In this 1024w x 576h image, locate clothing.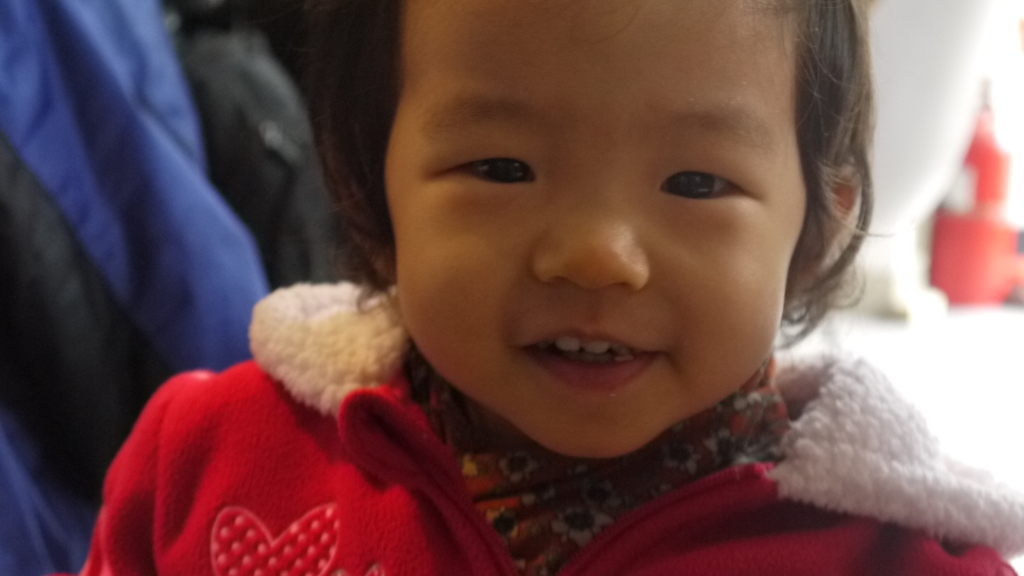
Bounding box: select_region(84, 277, 1023, 575).
